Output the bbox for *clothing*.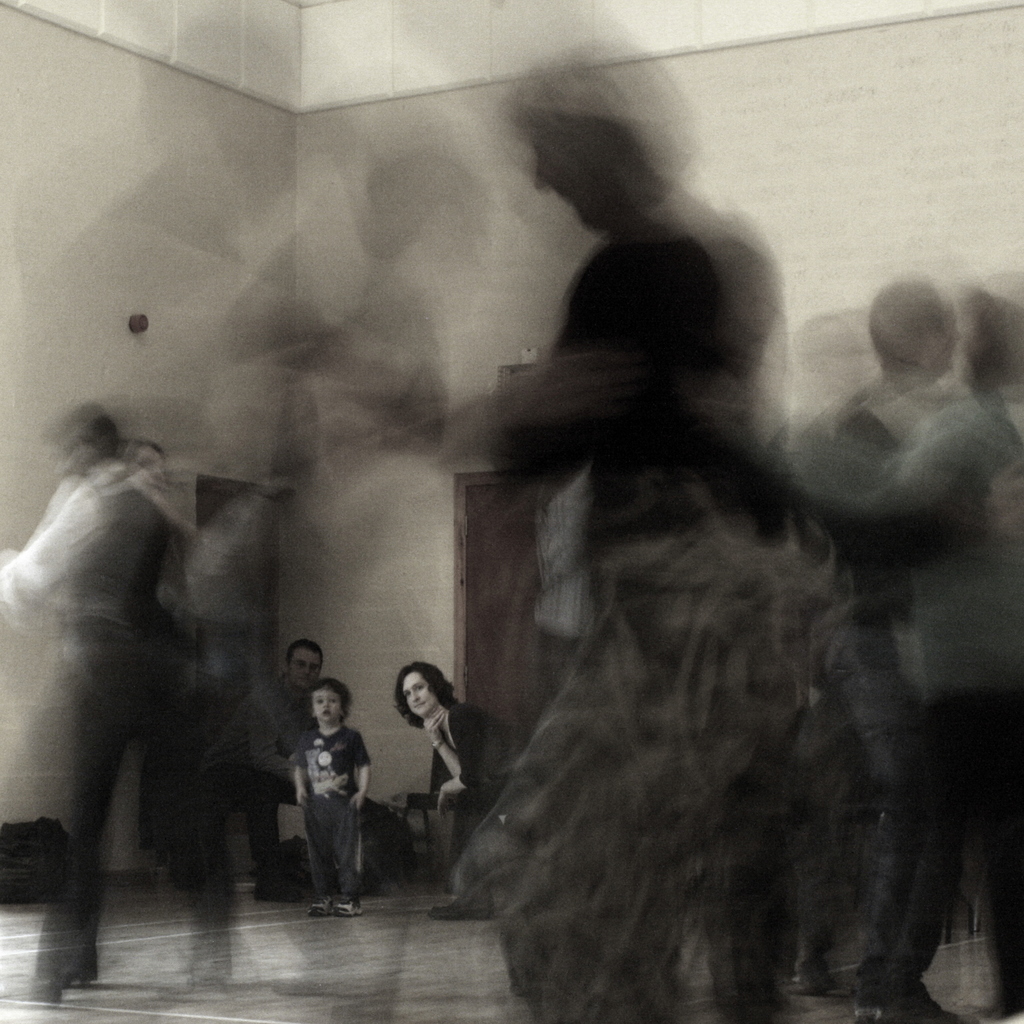
rect(0, 461, 231, 970).
